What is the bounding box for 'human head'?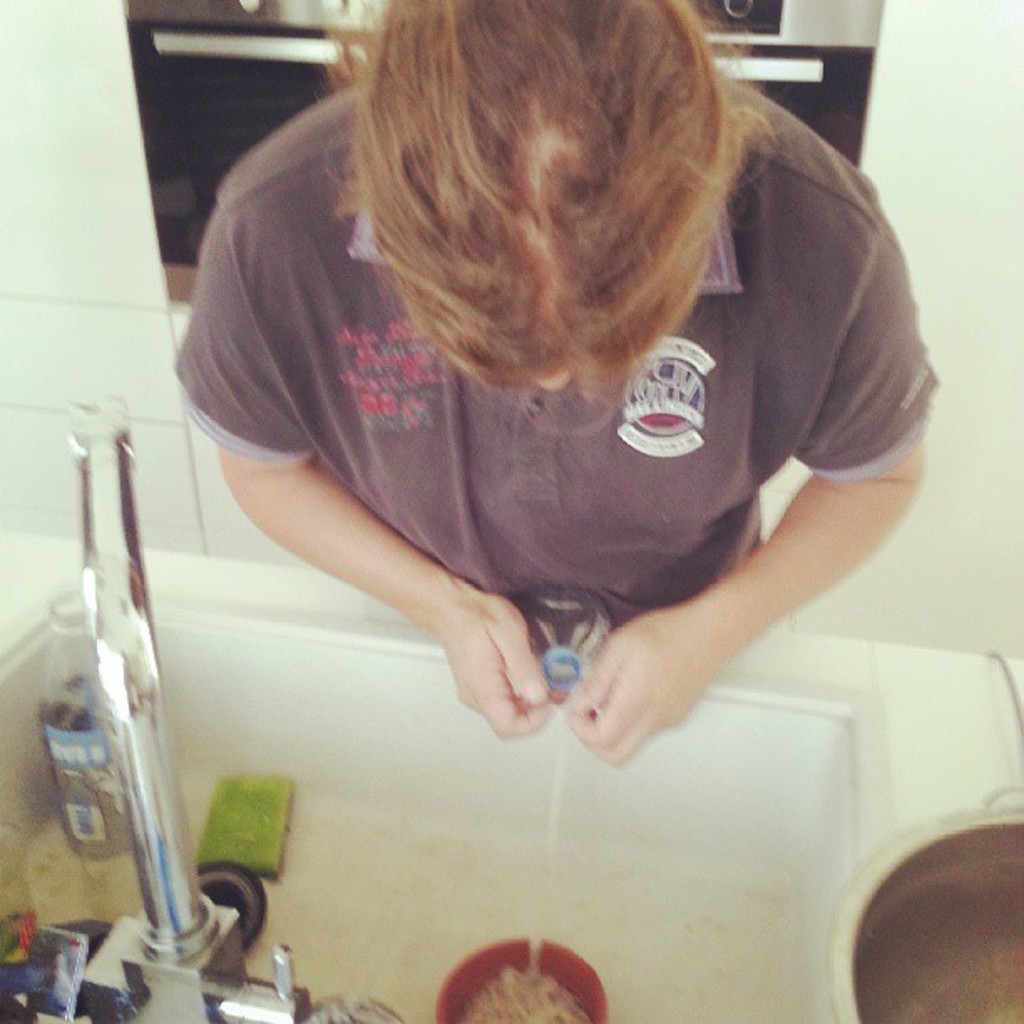
(x1=358, y1=0, x2=731, y2=400).
